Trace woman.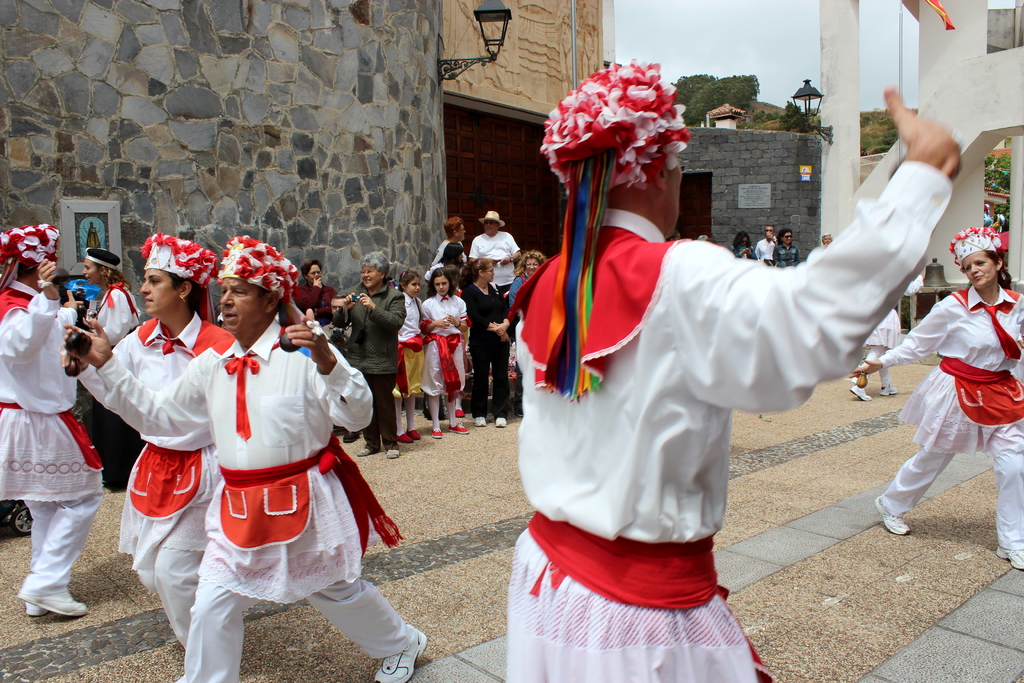
Traced to l=822, t=233, r=831, b=247.
